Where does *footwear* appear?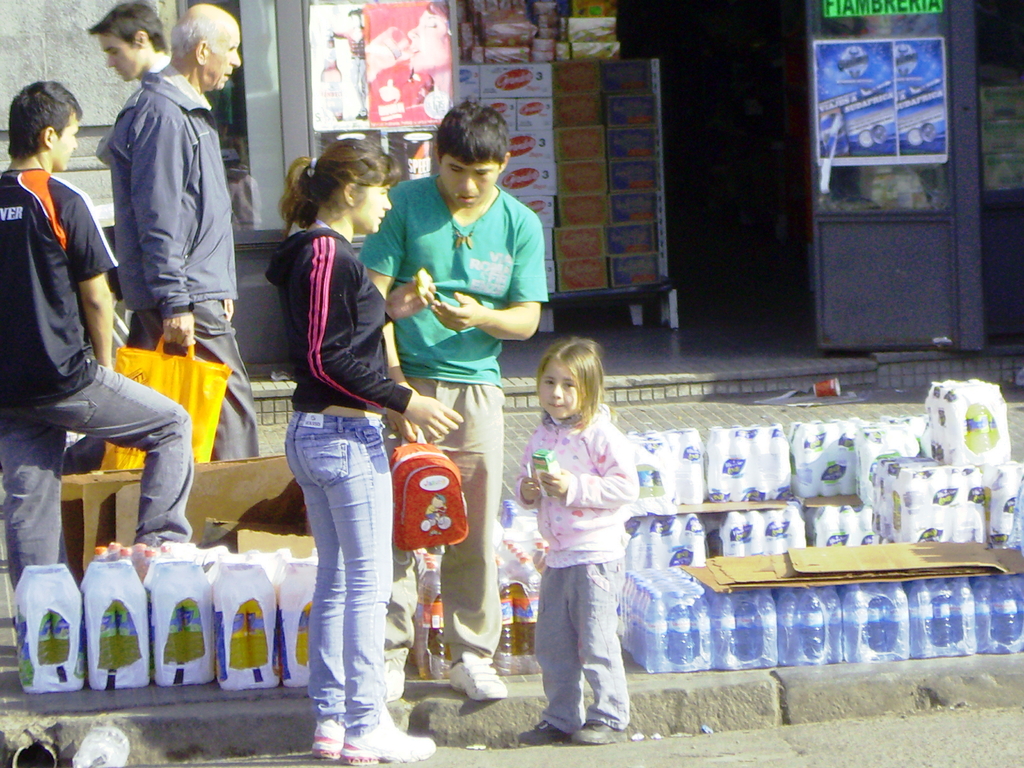
Appears at rect(573, 717, 627, 745).
